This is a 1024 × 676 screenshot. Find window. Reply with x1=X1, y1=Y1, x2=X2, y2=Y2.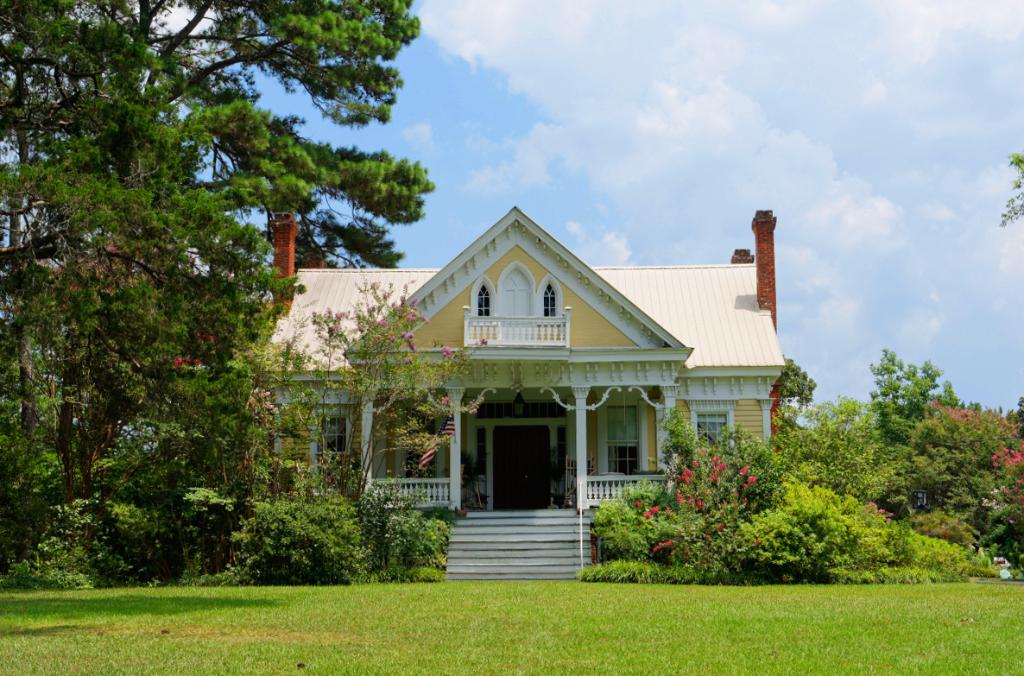
x1=543, y1=273, x2=563, y2=316.
